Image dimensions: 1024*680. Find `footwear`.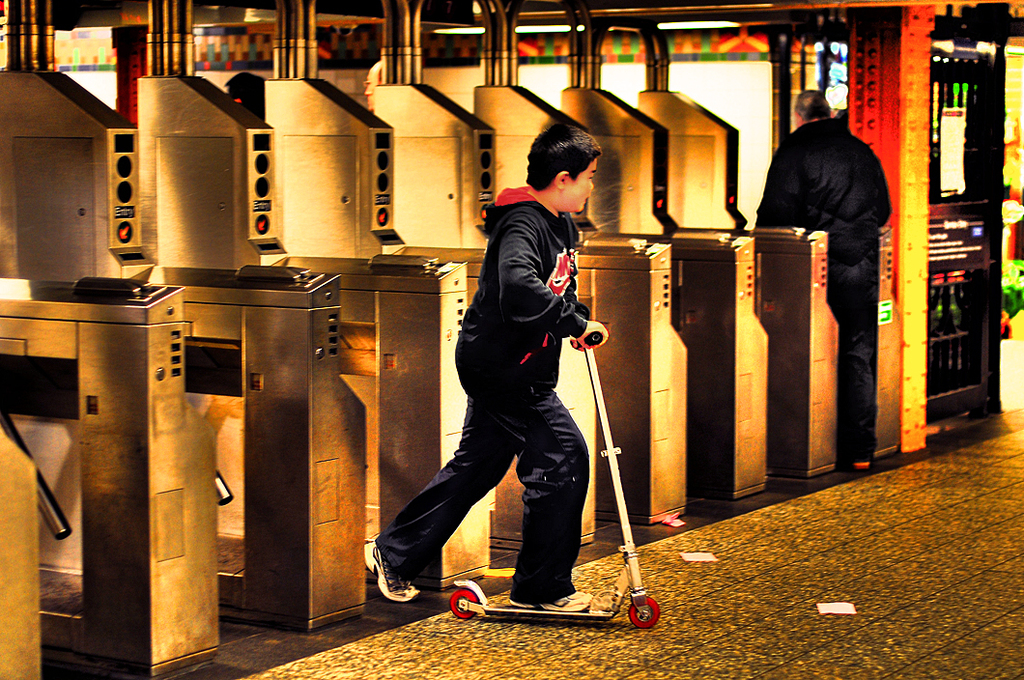
504:591:592:616.
